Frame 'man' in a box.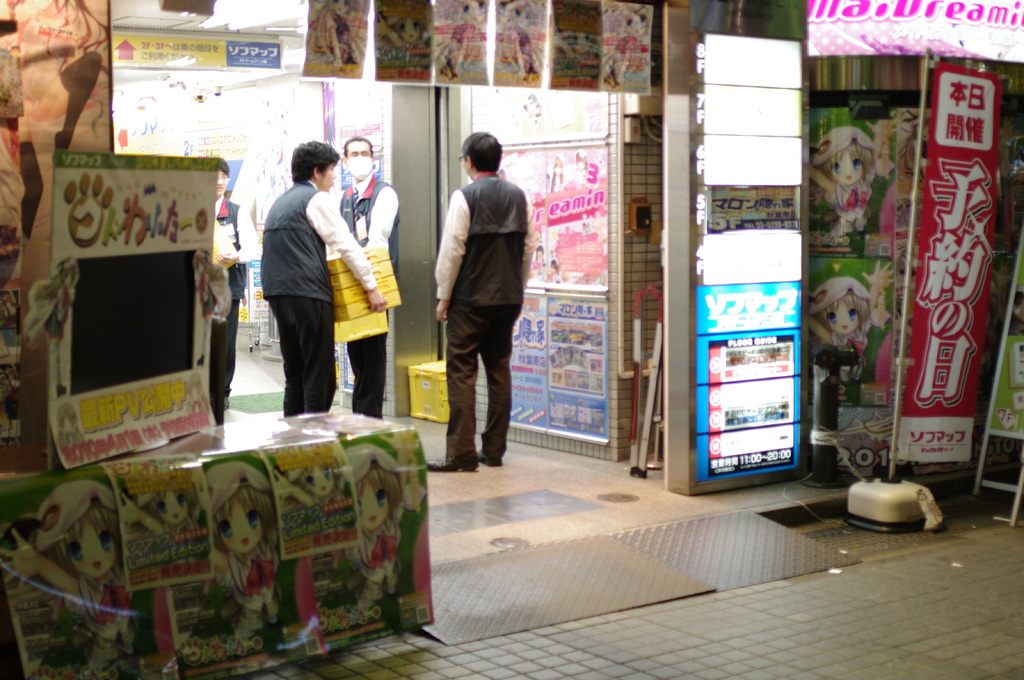
l=211, t=156, r=257, b=423.
